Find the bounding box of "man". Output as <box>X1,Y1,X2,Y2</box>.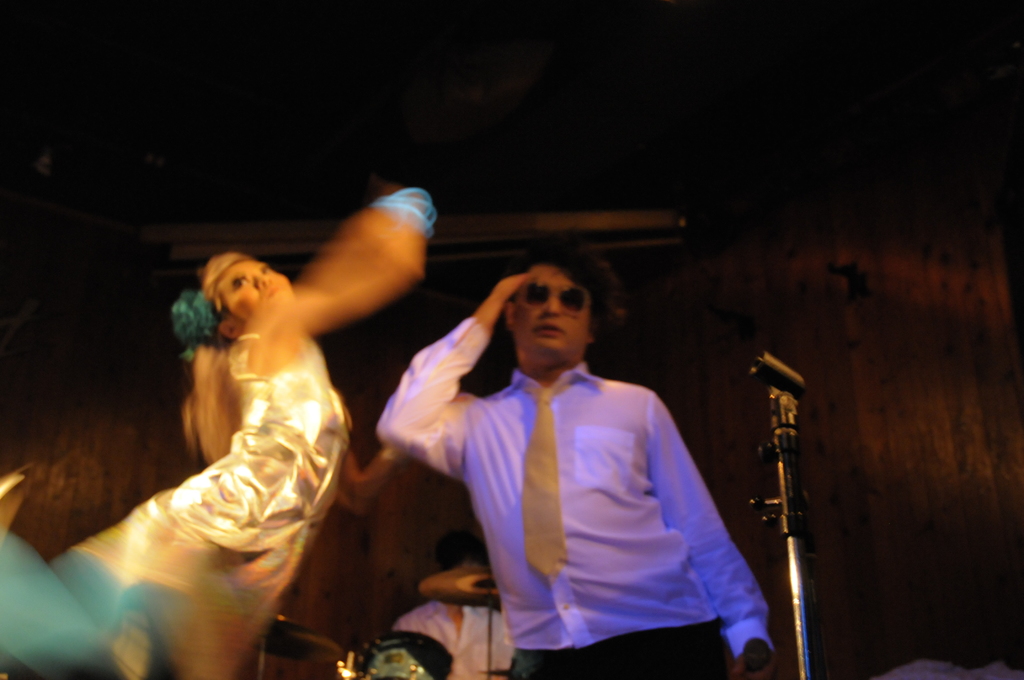
<box>362,235,783,668</box>.
